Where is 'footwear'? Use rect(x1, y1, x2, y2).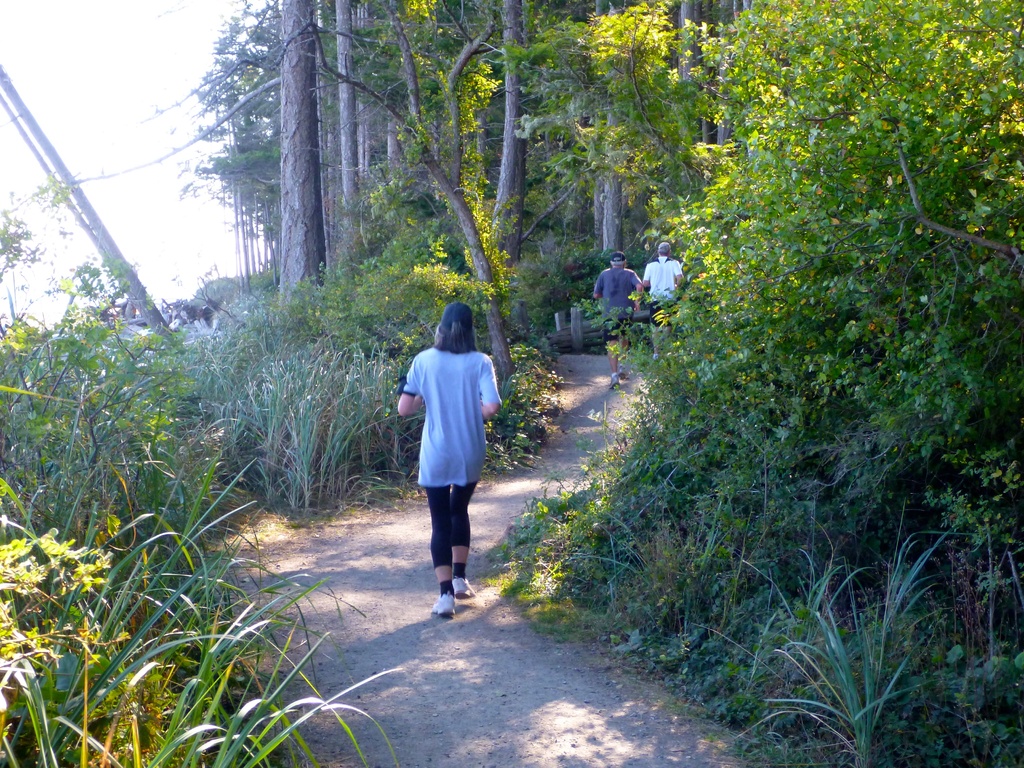
rect(432, 593, 456, 616).
